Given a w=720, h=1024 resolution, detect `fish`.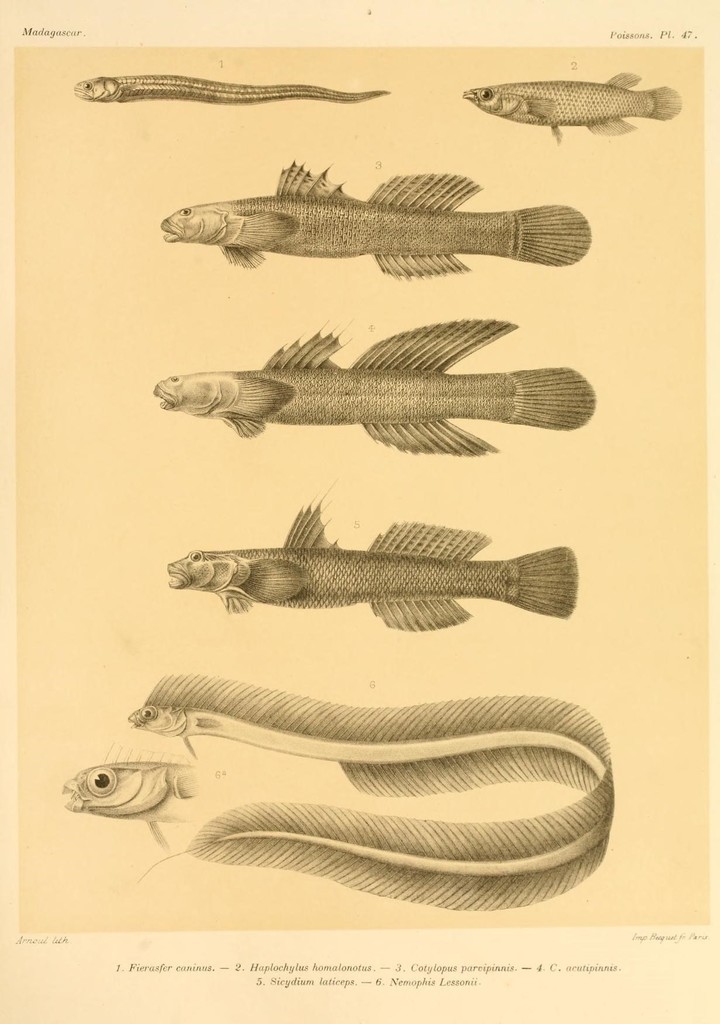
detection(168, 489, 580, 632).
